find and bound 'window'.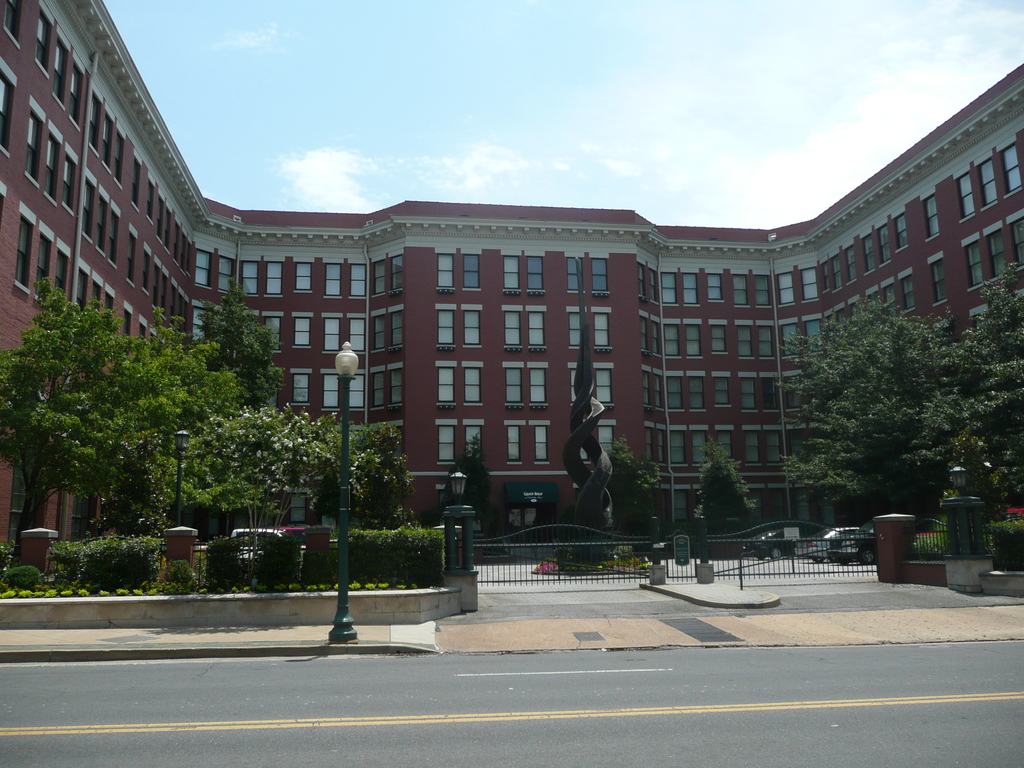
Bound: x1=499, y1=257, x2=523, y2=298.
